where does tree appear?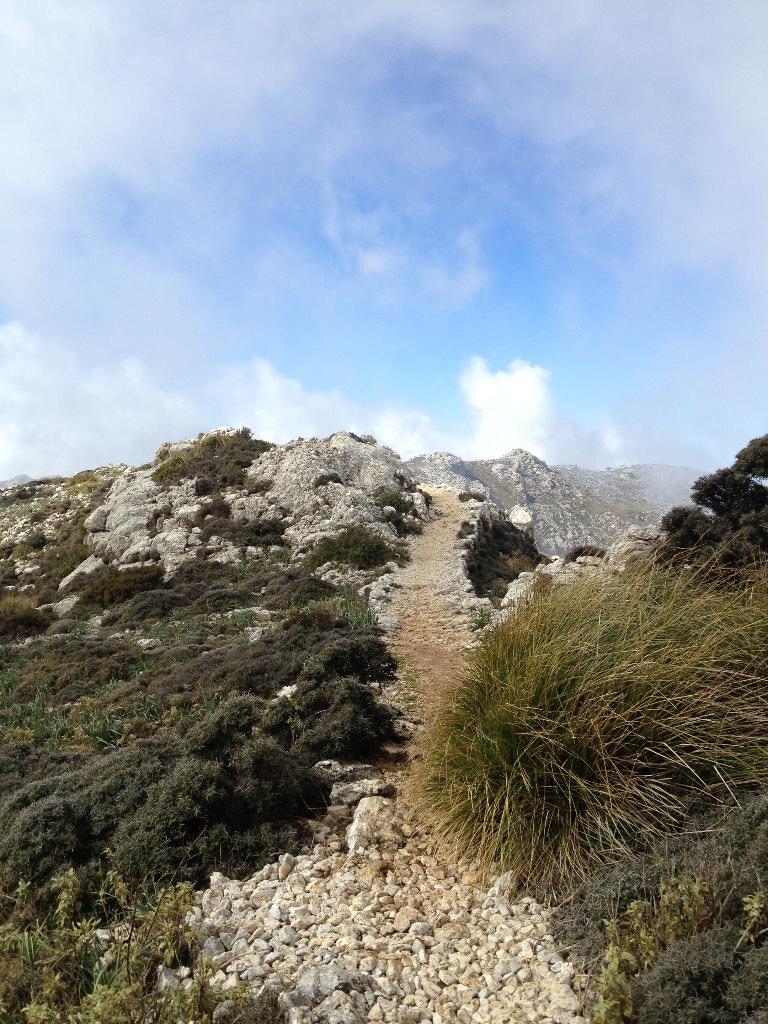
Appears at rect(657, 430, 767, 584).
